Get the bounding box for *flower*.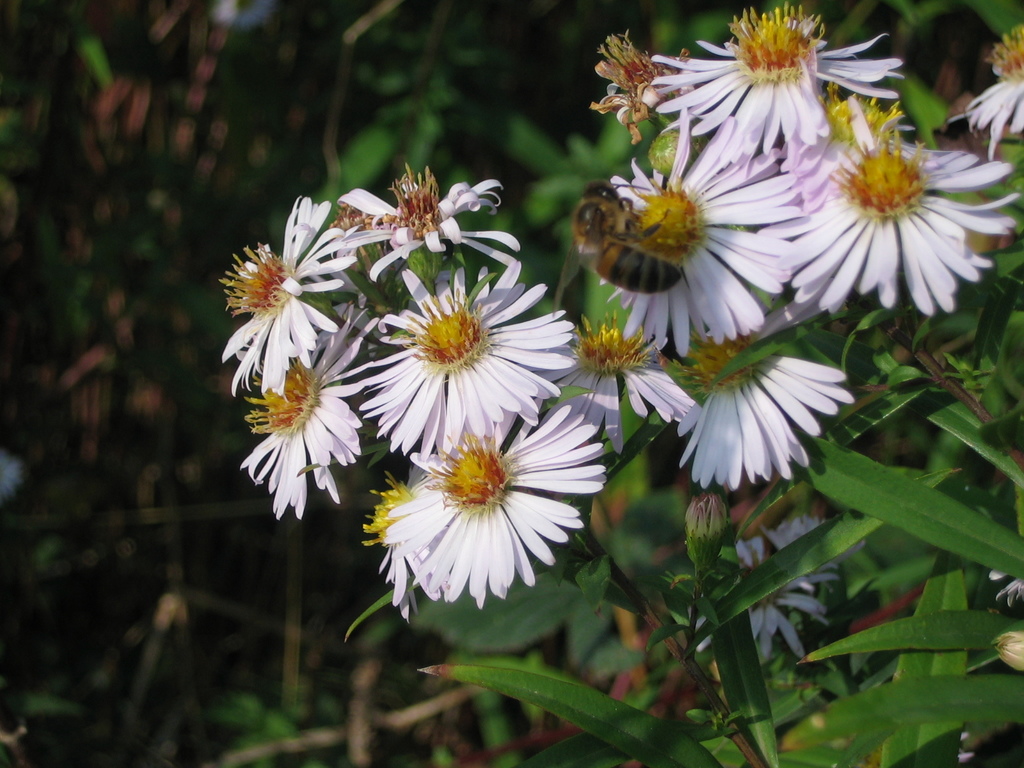
<region>762, 511, 874, 574</region>.
